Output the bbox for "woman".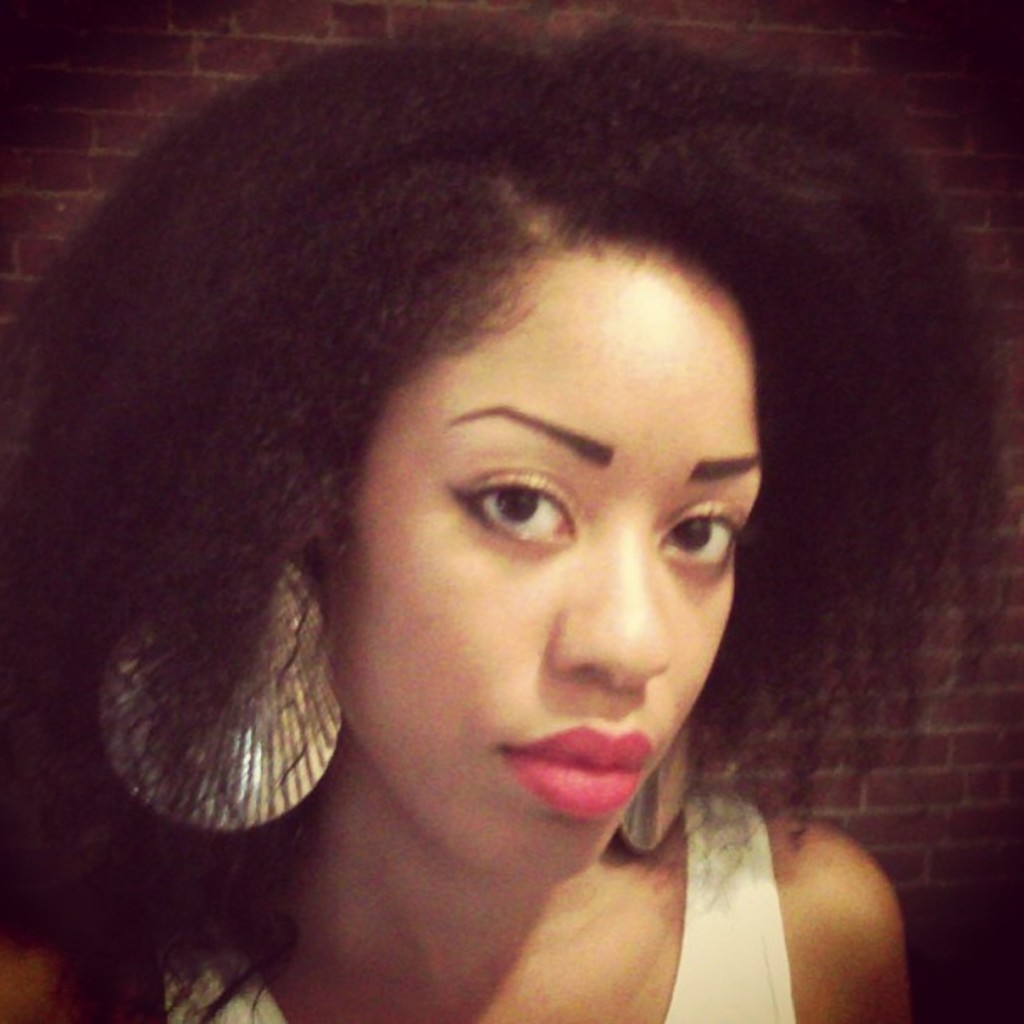
box=[32, 15, 970, 1023].
